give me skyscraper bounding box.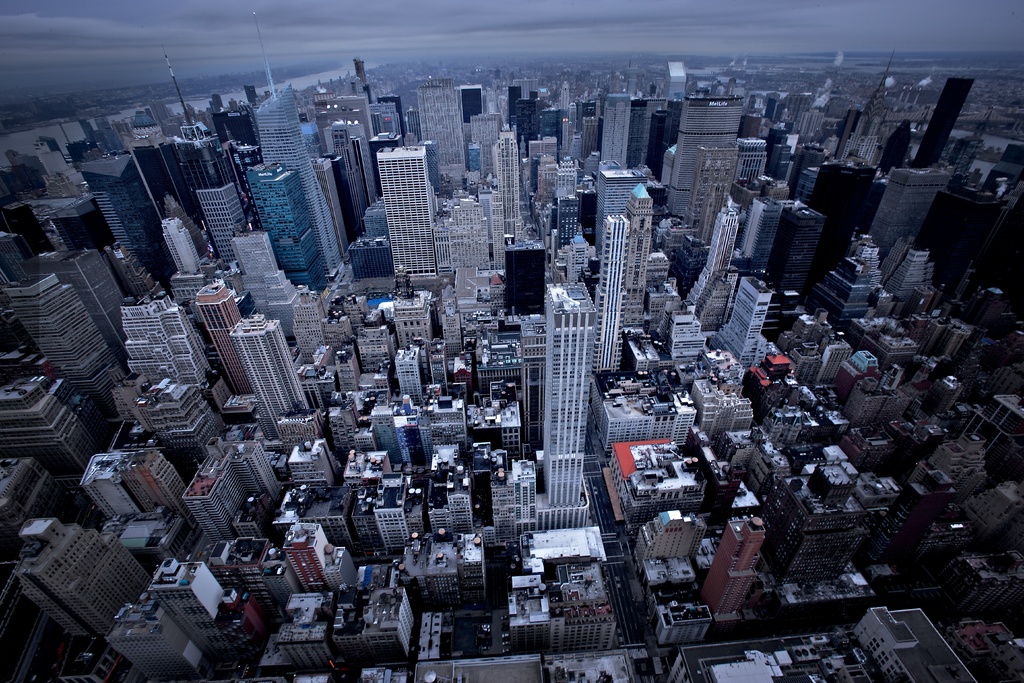
bbox=(502, 565, 607, 654).
